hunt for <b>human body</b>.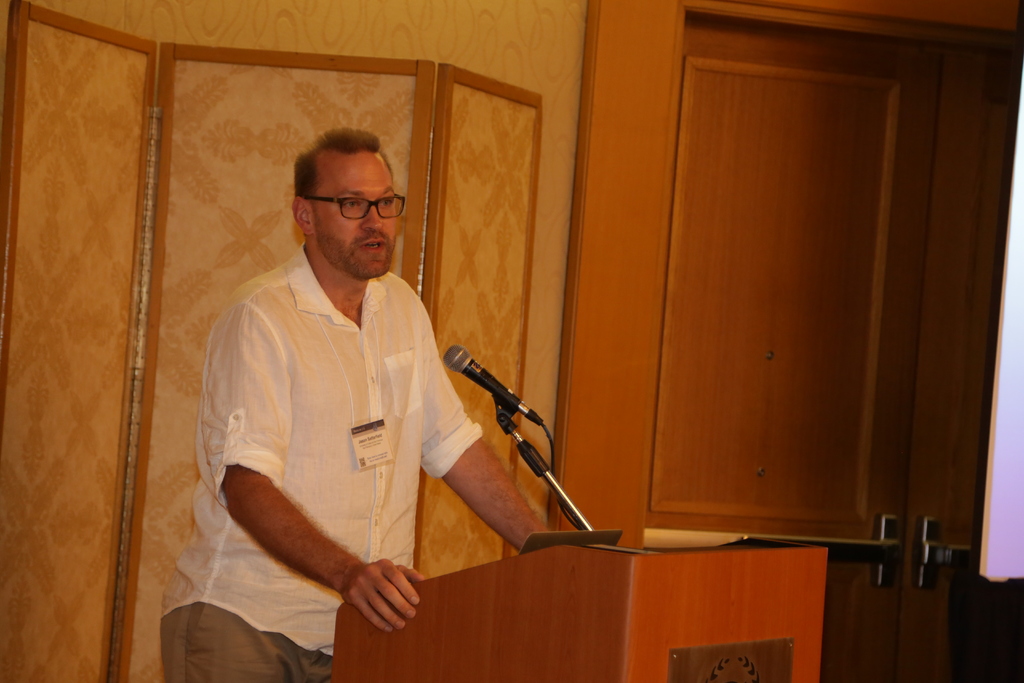
Hunted down at 201, 125, 525, 664.
